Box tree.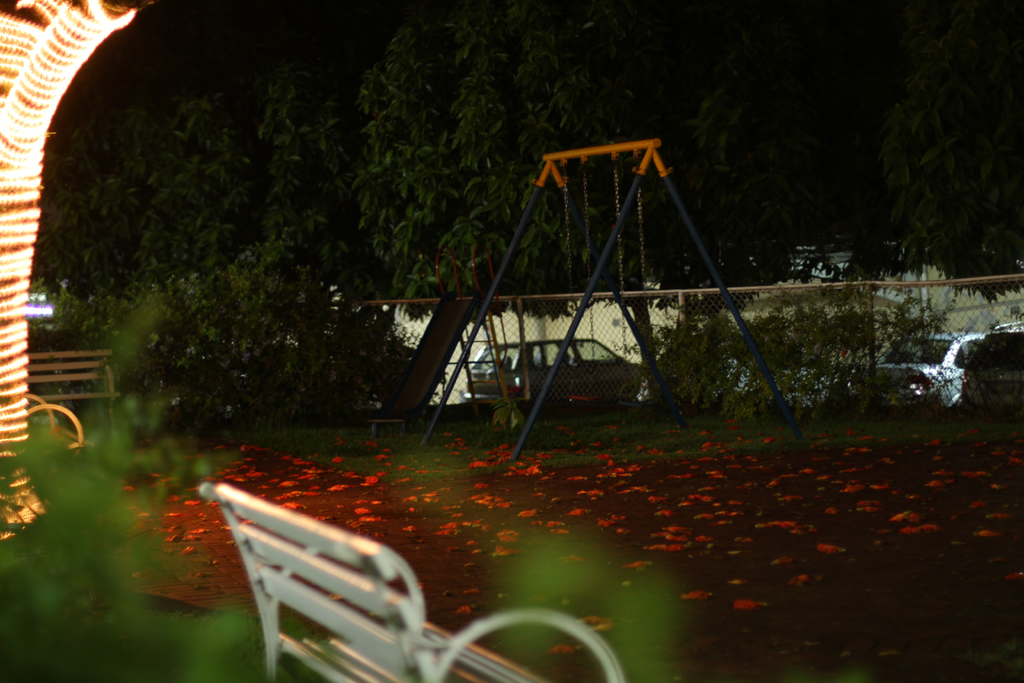
<box>0,0,154,539</box>.
